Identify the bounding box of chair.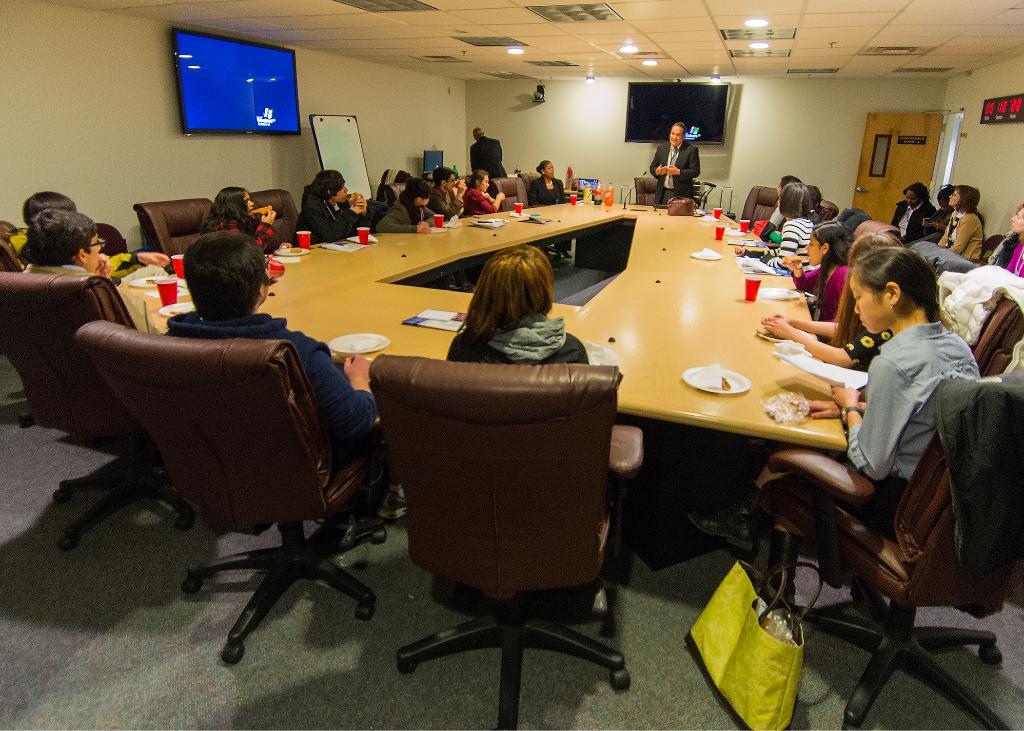
0, 271, 203, 554.
